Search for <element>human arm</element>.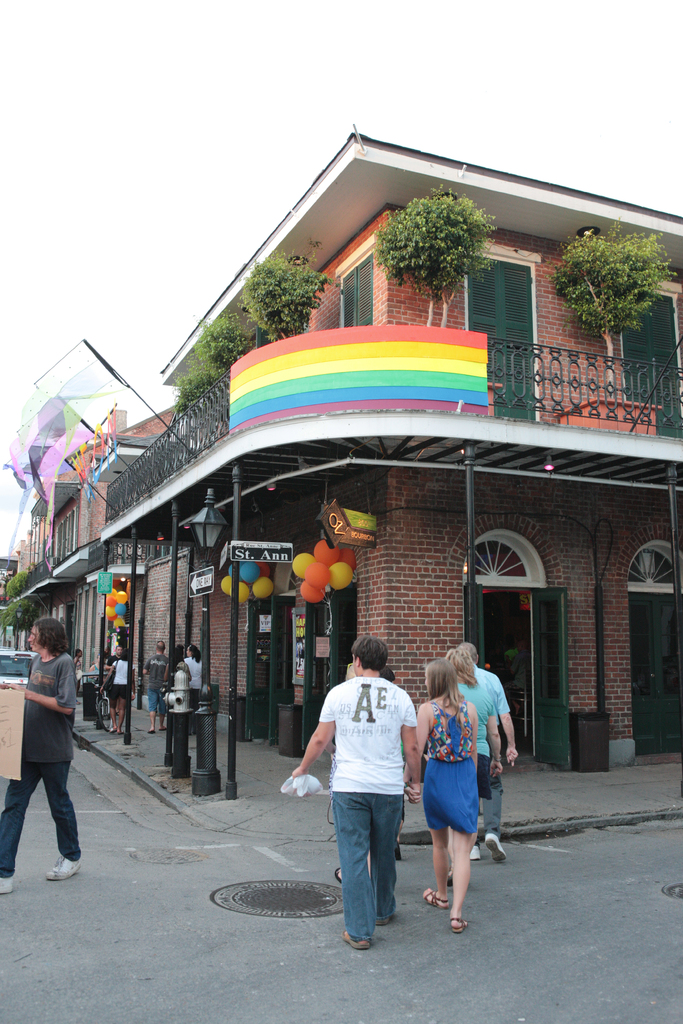
Found at x1=403 y1=703 x2=432 y2=785.
